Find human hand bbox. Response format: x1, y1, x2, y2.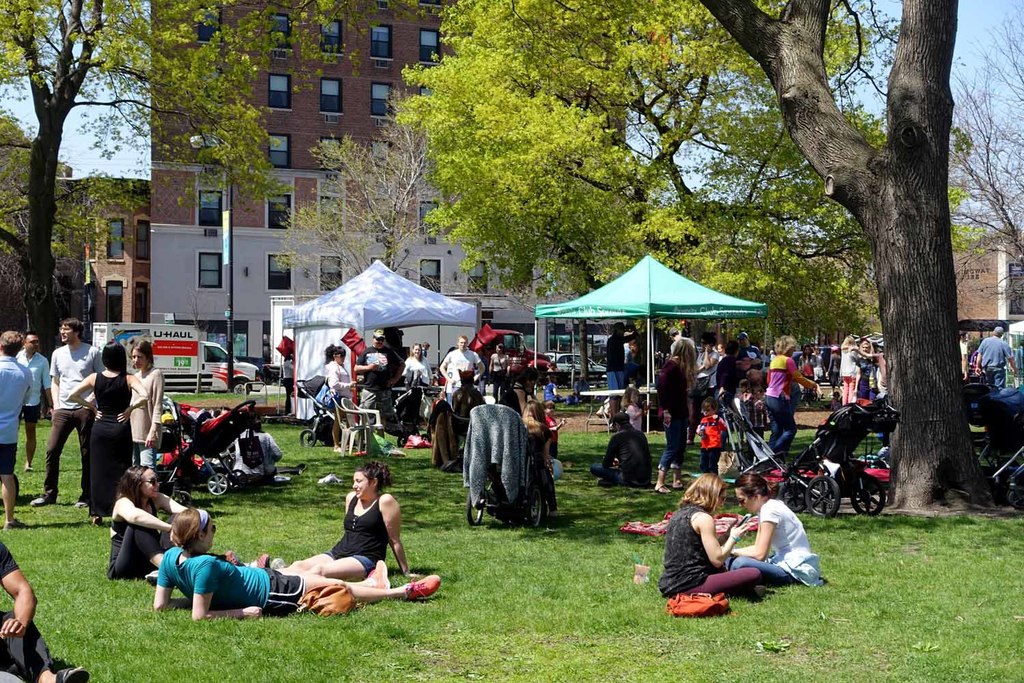
115, 408, 133, 430.
